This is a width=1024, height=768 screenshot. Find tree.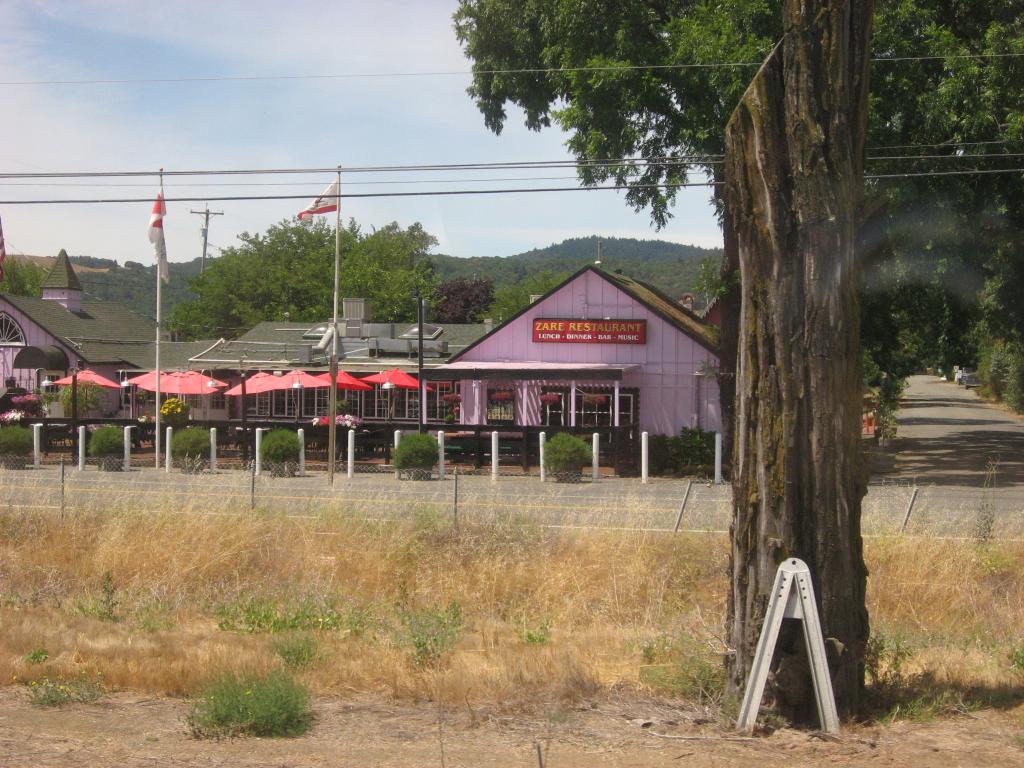
Bounding box: [left=77, top=250, right=216, bottom=327].
